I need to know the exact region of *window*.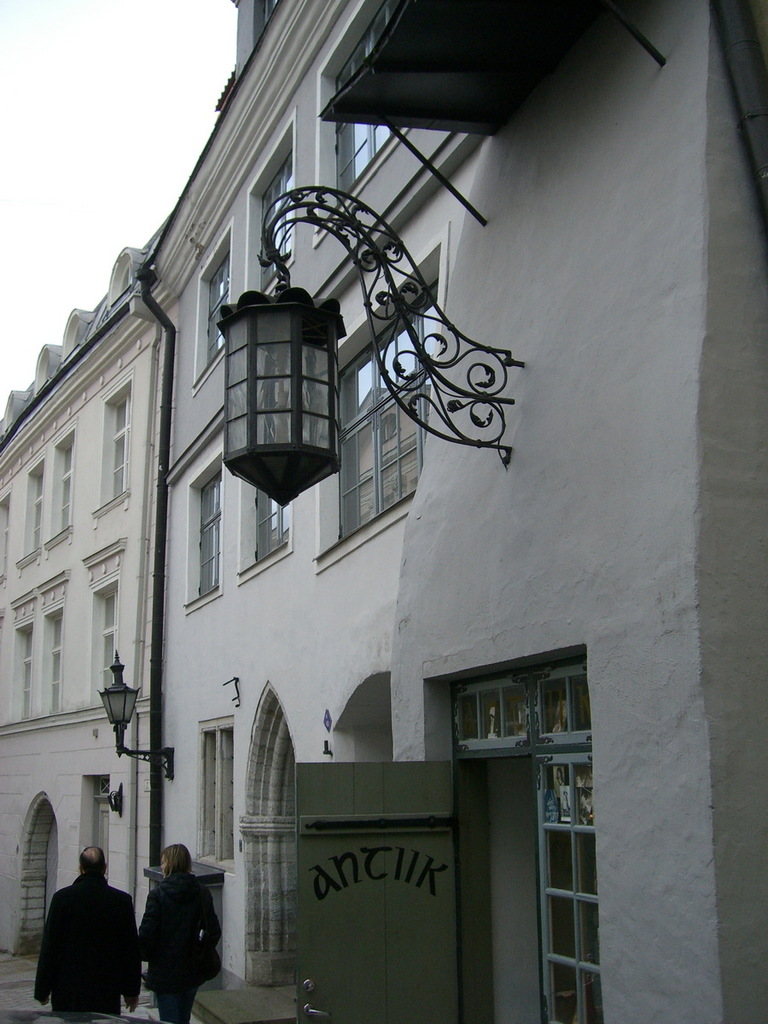
Region: detection(194, 715, 236, 877).
